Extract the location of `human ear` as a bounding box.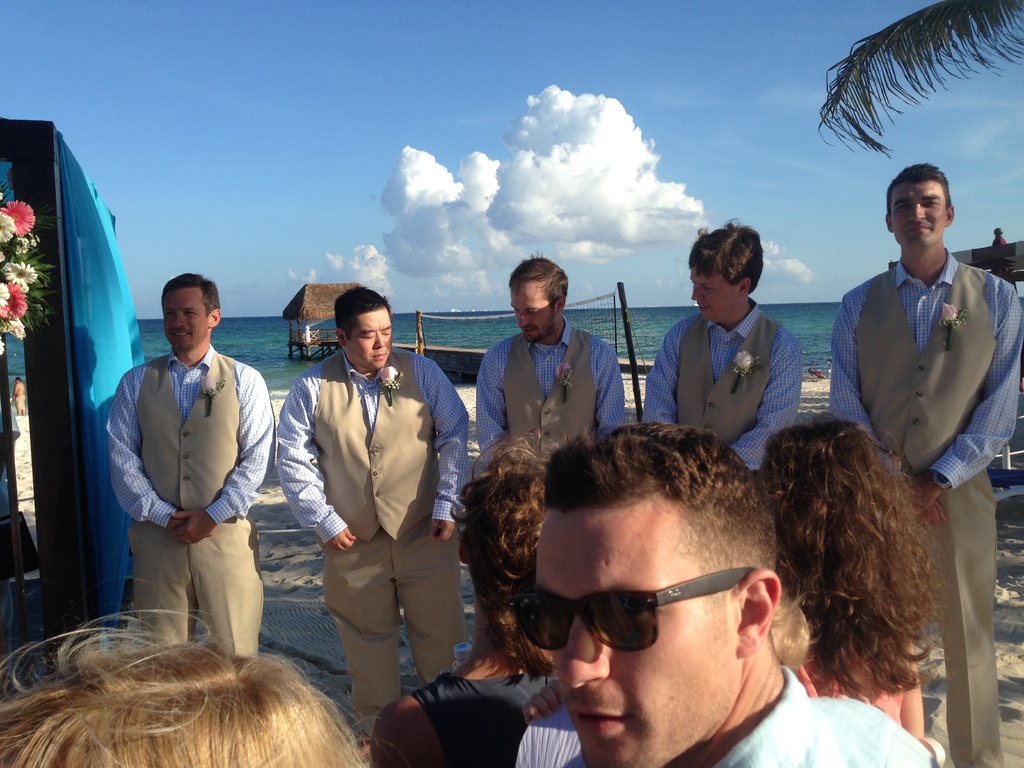
x1=556 y1=295 x2=566 y2=315.
